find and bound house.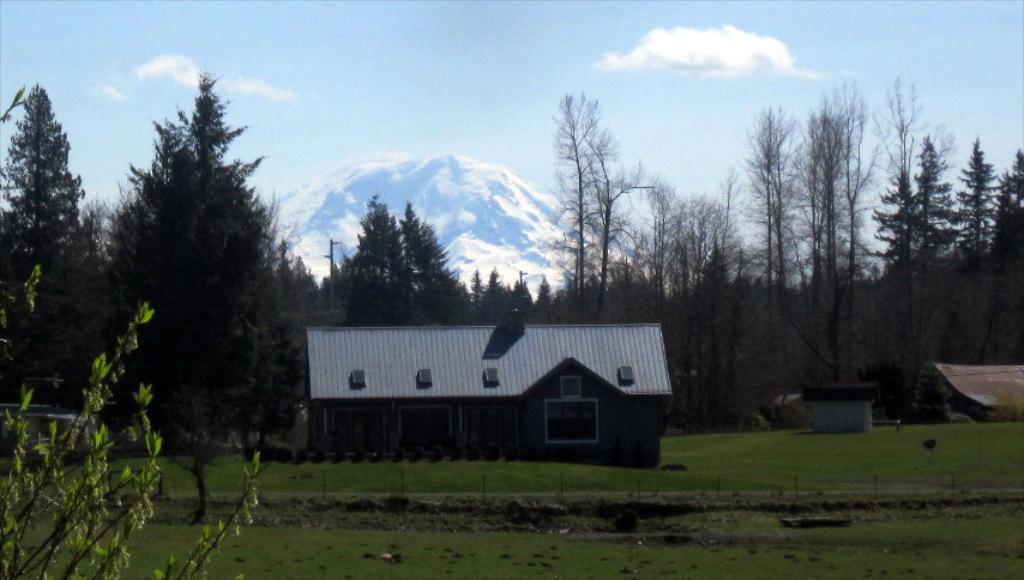
Bound: locate(321, 291, 679, 457).
